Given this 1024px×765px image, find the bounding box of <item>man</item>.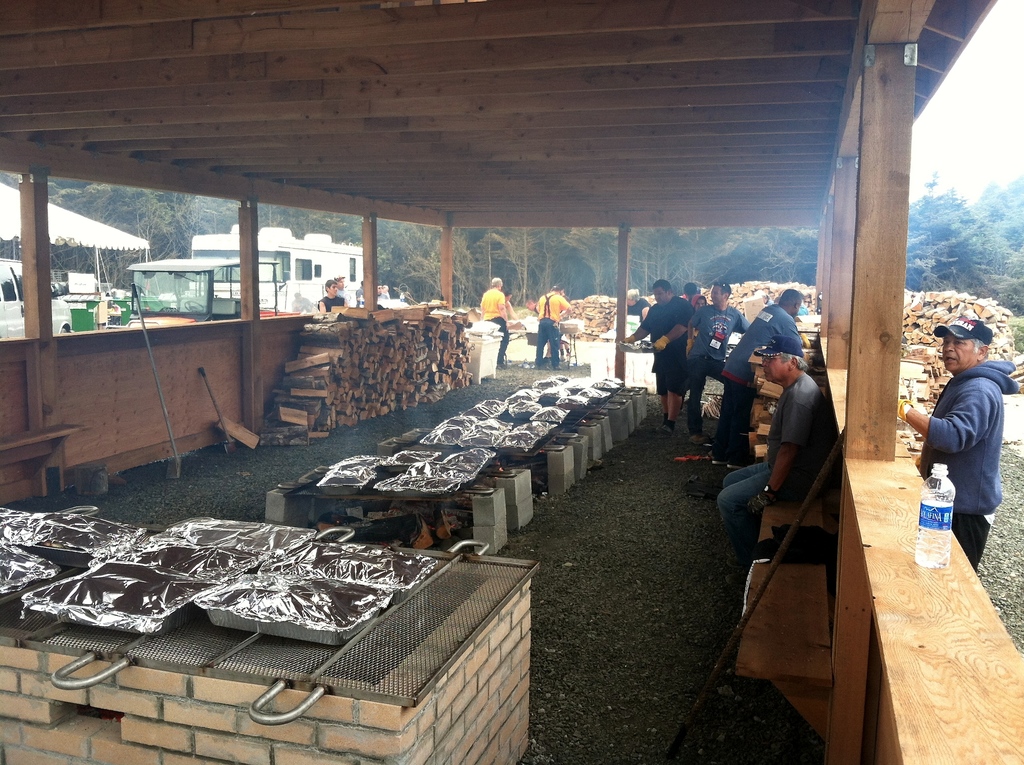
716, 290, 804, 468.
